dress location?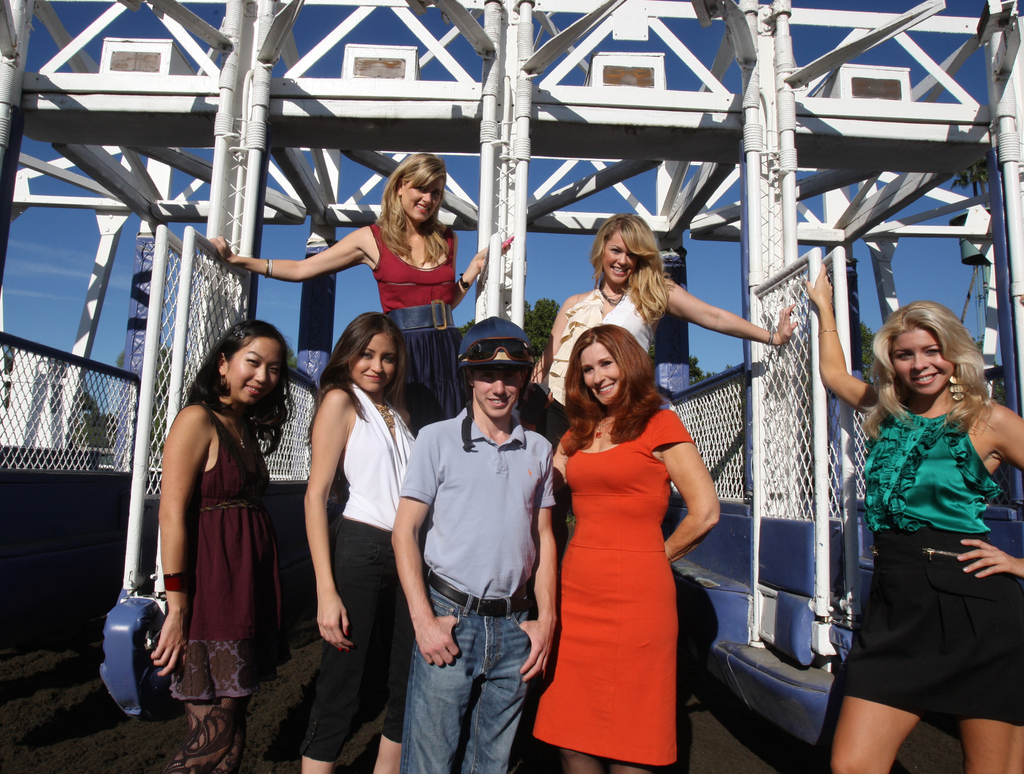
x1=164, y1=403, x2=286, y2=698
